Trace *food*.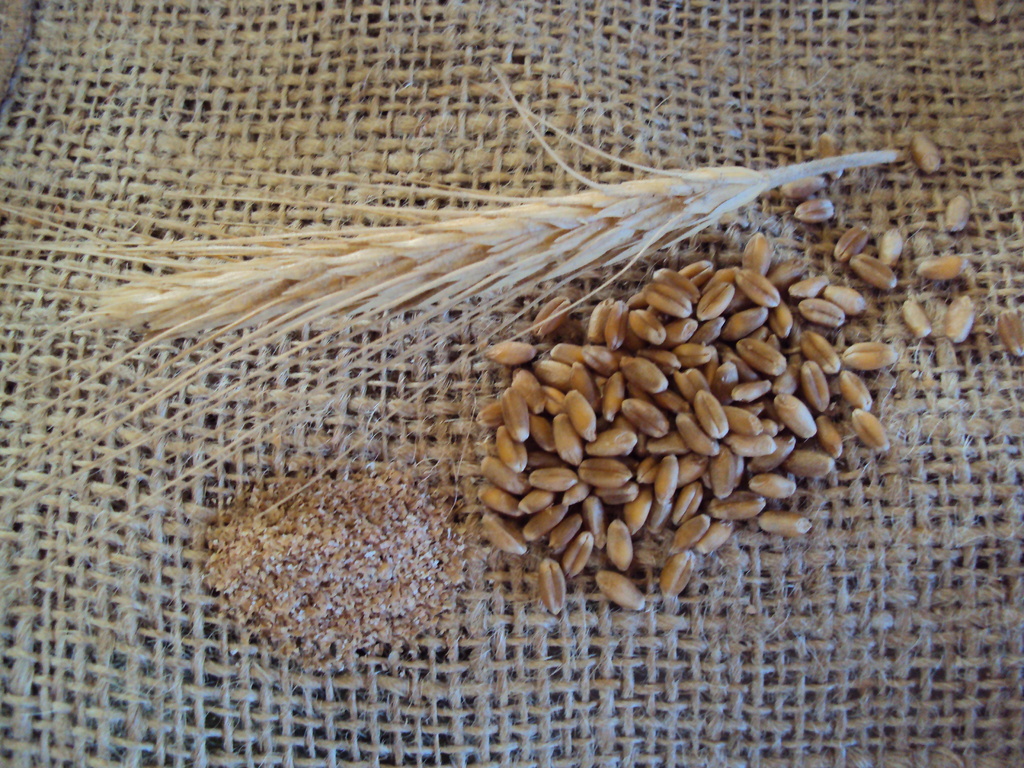
Traced to [880, 228, 905, 270].
